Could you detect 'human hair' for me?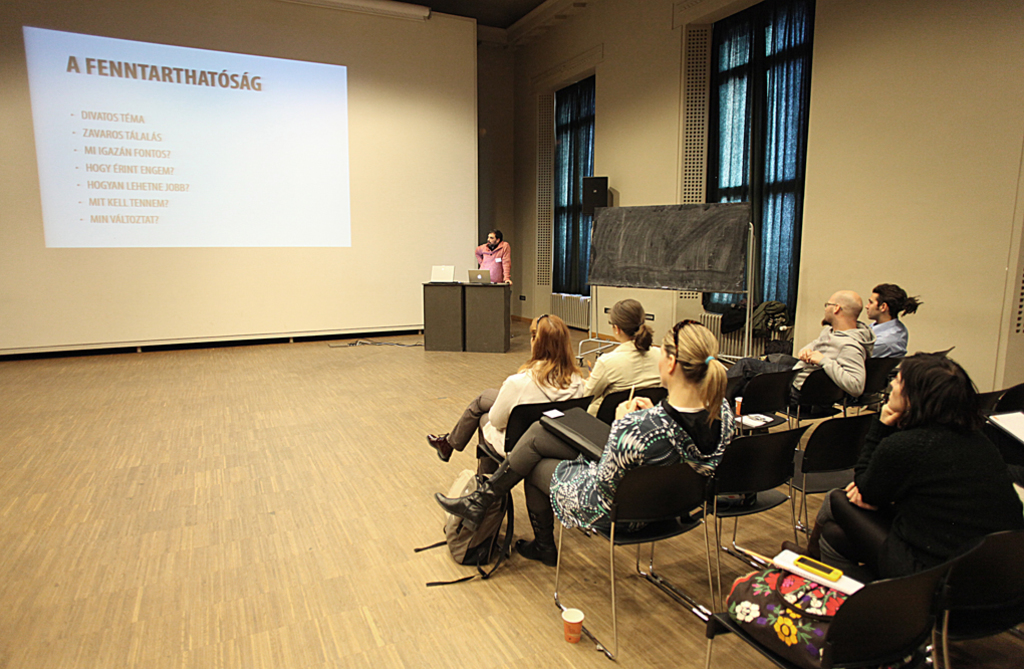
Detection result: 900/348/990/435.
